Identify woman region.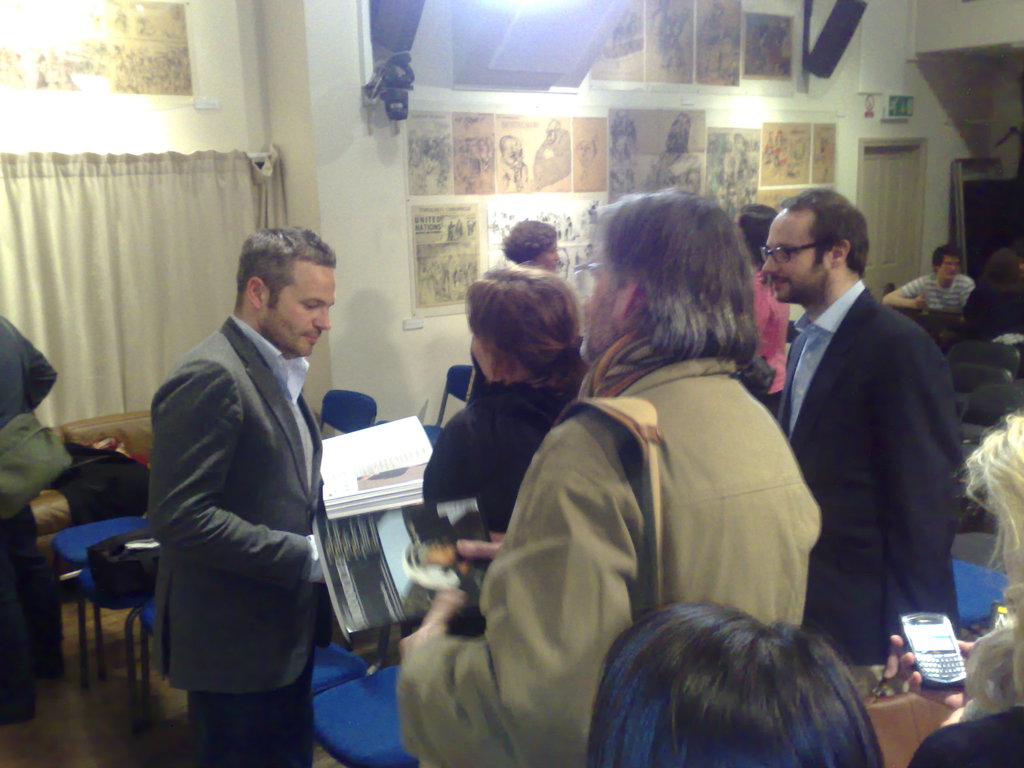
Region: crop(422, 257, 594, 634).
